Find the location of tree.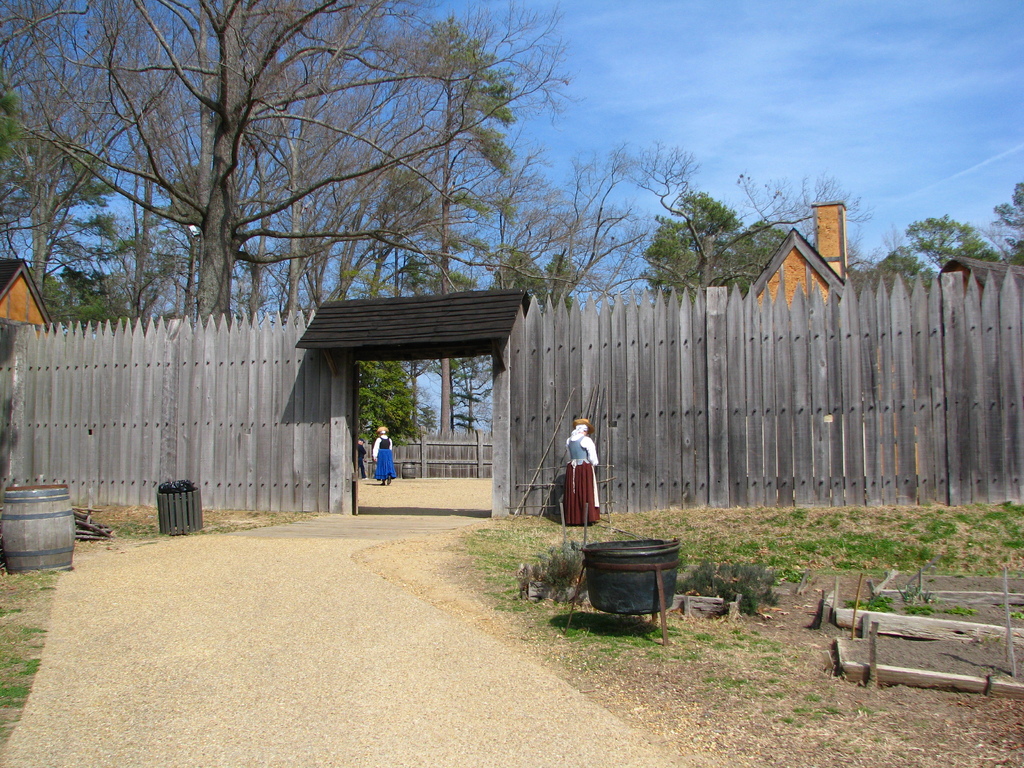
Location: <box>619,131,876,294</box>.
